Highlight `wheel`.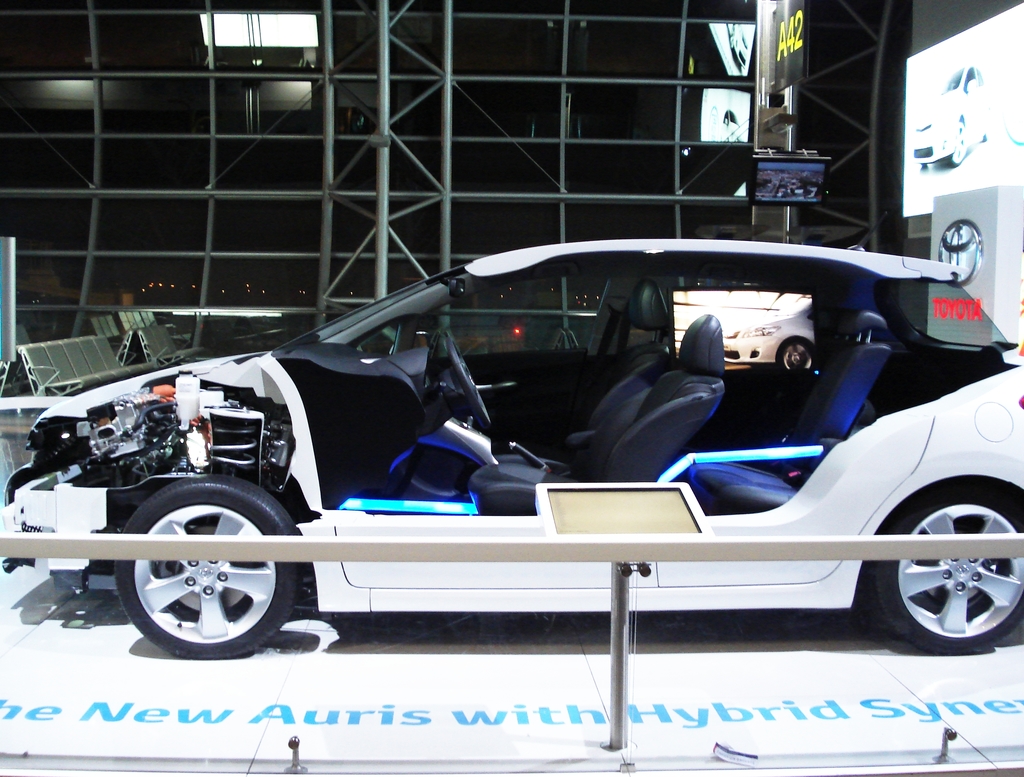
Highlighted region: <region>115, 474, 295, 666</region>.
